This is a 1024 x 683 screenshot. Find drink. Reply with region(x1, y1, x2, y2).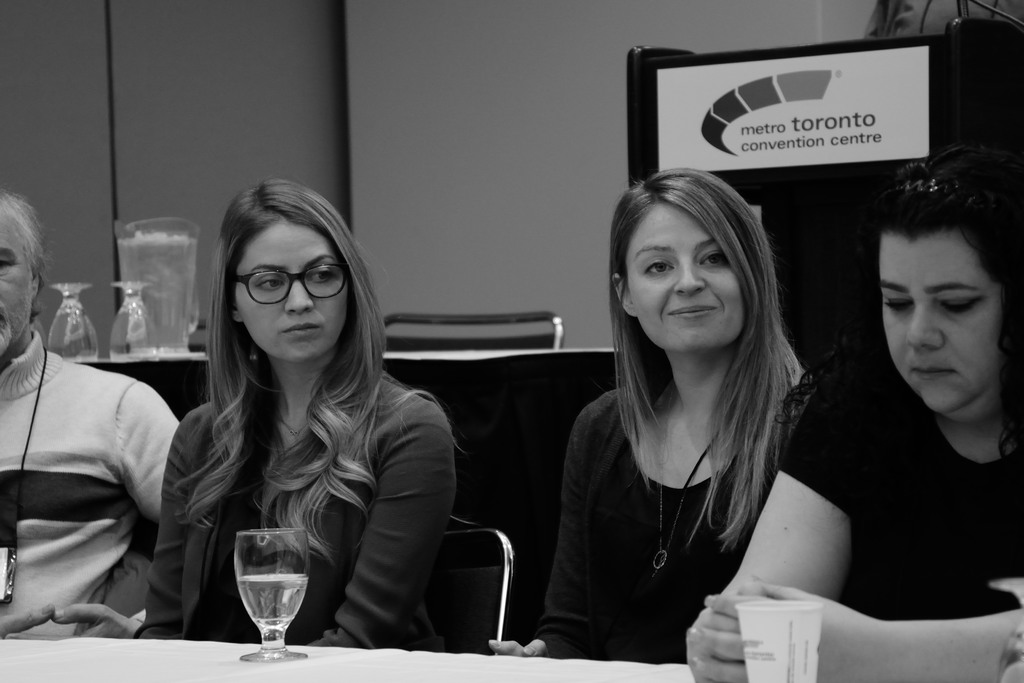
region(113, 236, 197, 363).
